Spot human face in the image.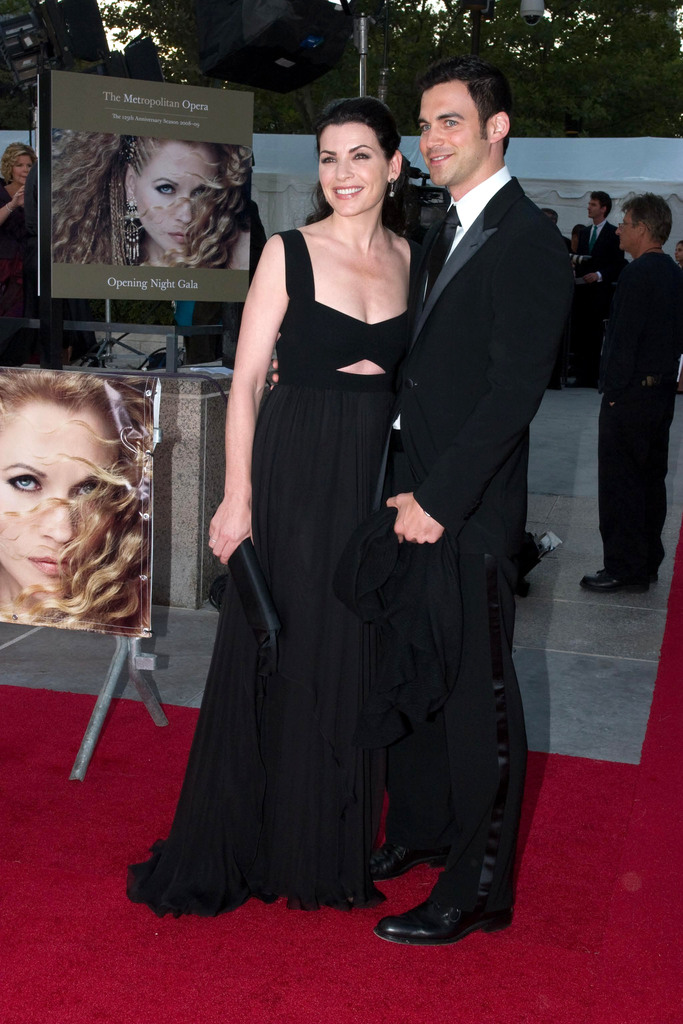
human face found at [x1=421, y1=76, x2=495, y2=188].
